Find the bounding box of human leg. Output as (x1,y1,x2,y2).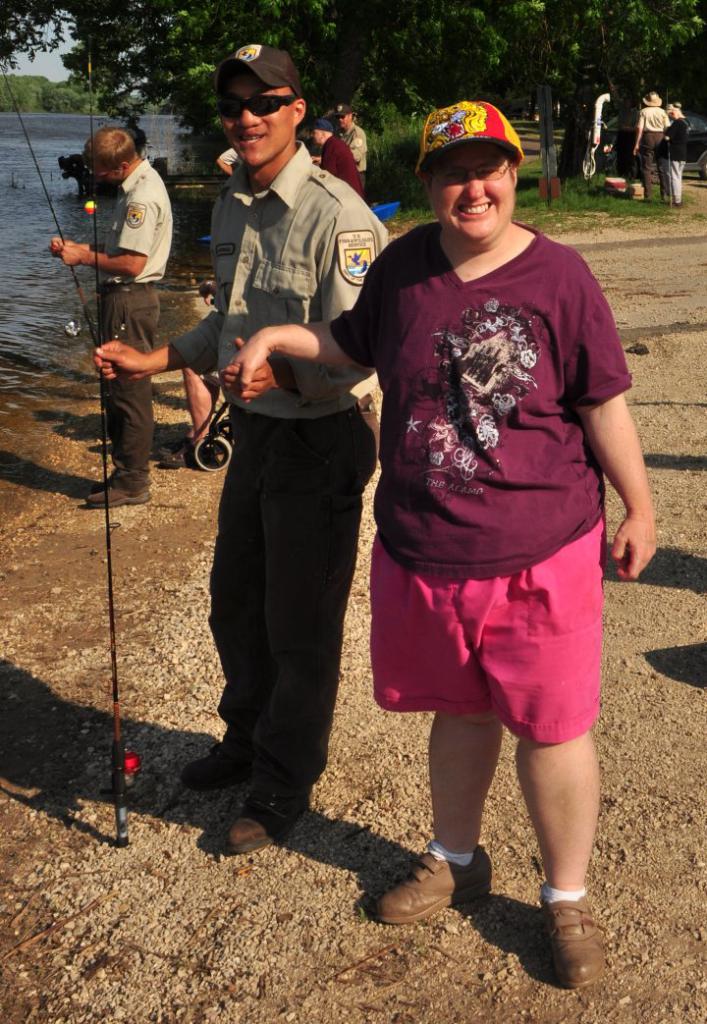
(640,120,656,192).
